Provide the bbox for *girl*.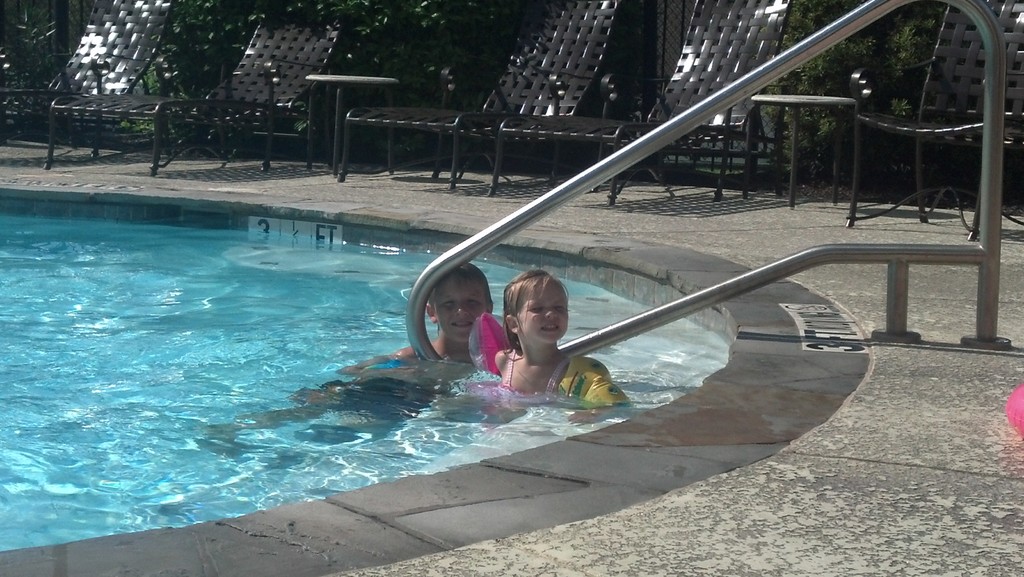
bbox=[484, 270, 630, 423].
